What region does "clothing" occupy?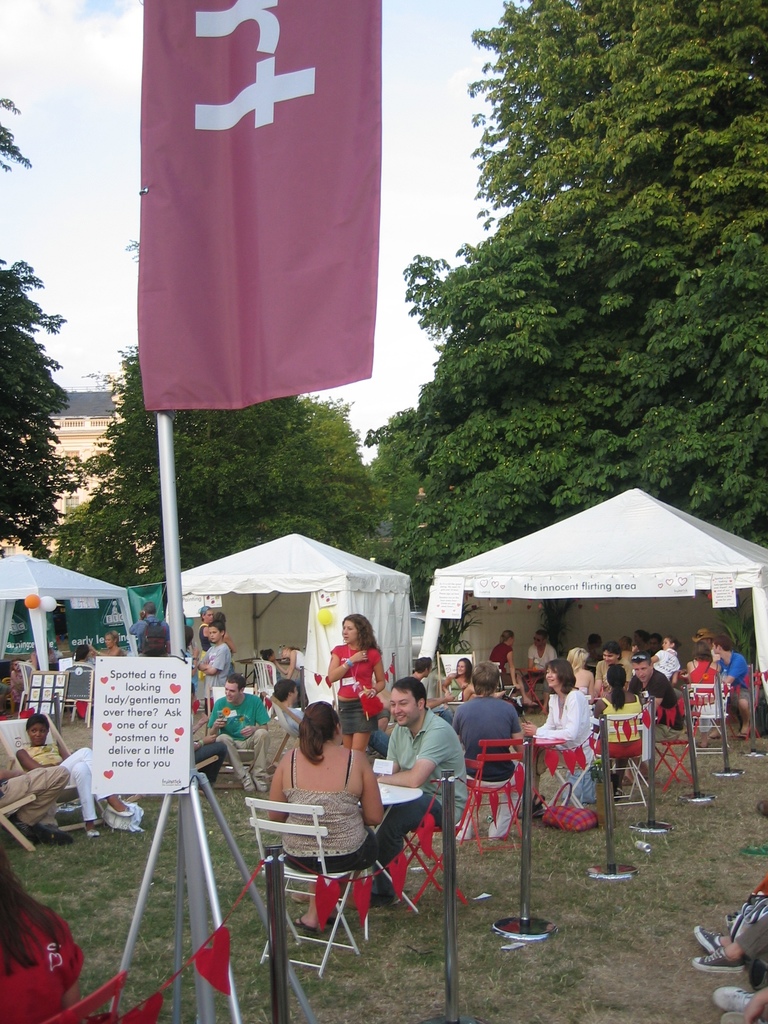
Rect(275, 739, 392, 870).
